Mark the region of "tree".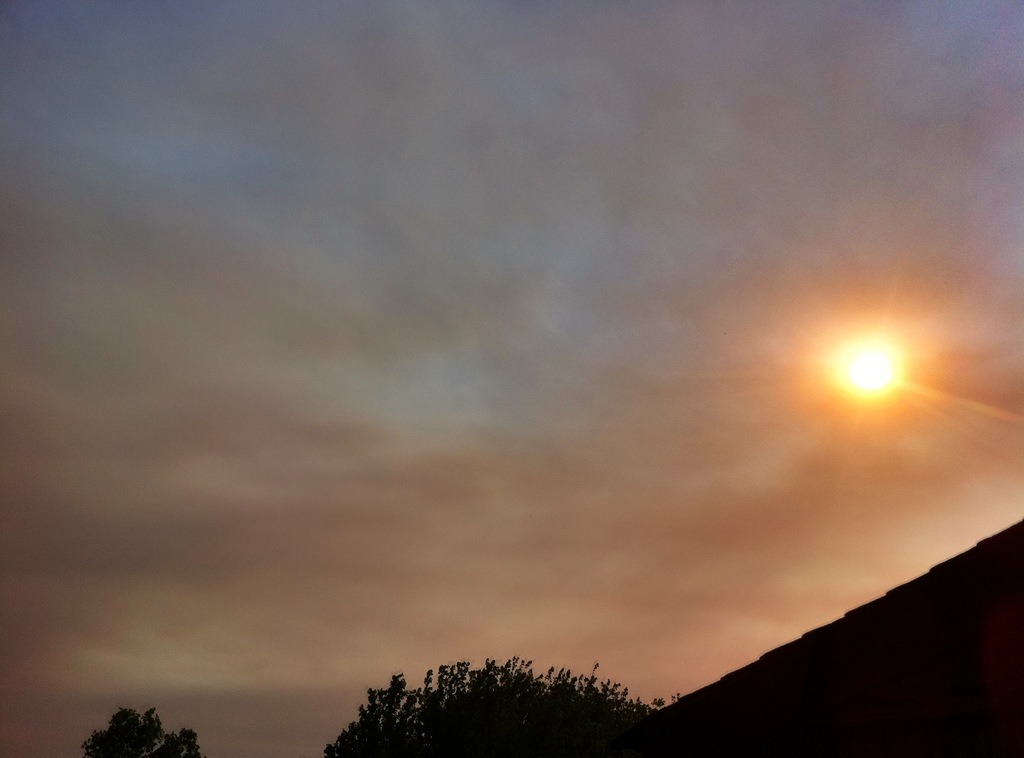
Region: {"x1": 77, "y1": 706, "x2": 199, "y2": 757}.
